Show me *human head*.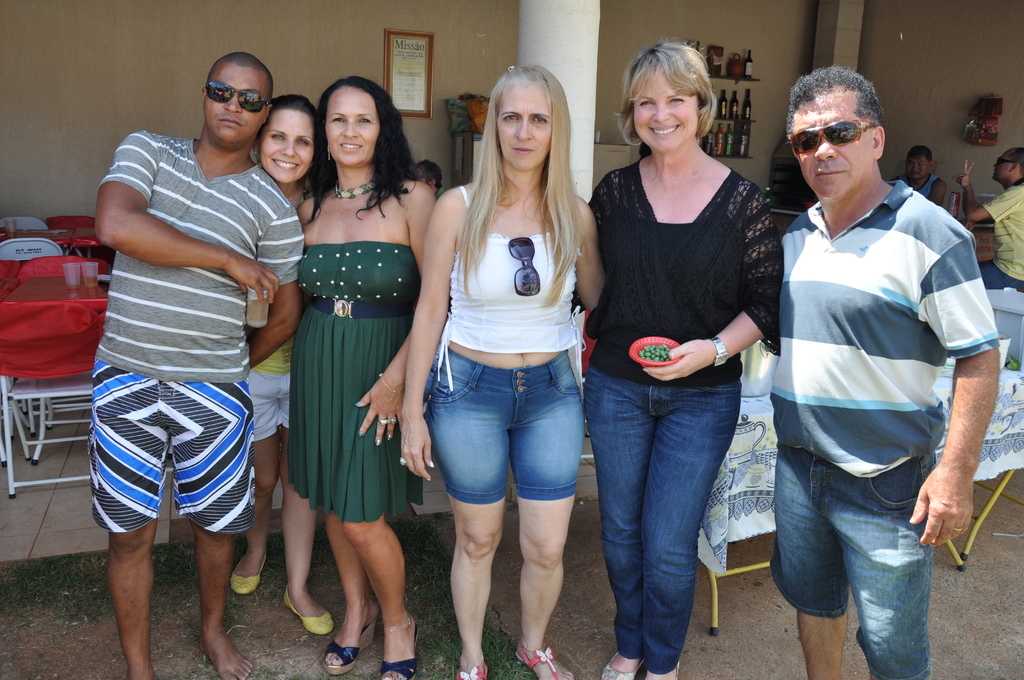
*human head* is here: (908, 145, 936, 178).
